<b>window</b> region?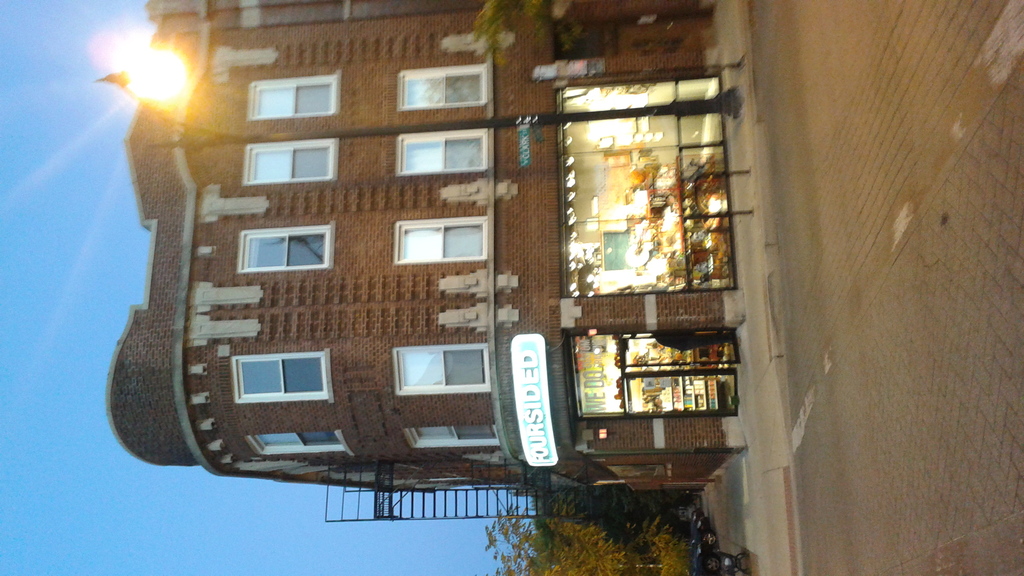
<region>394, 221, 487, 263</region>
